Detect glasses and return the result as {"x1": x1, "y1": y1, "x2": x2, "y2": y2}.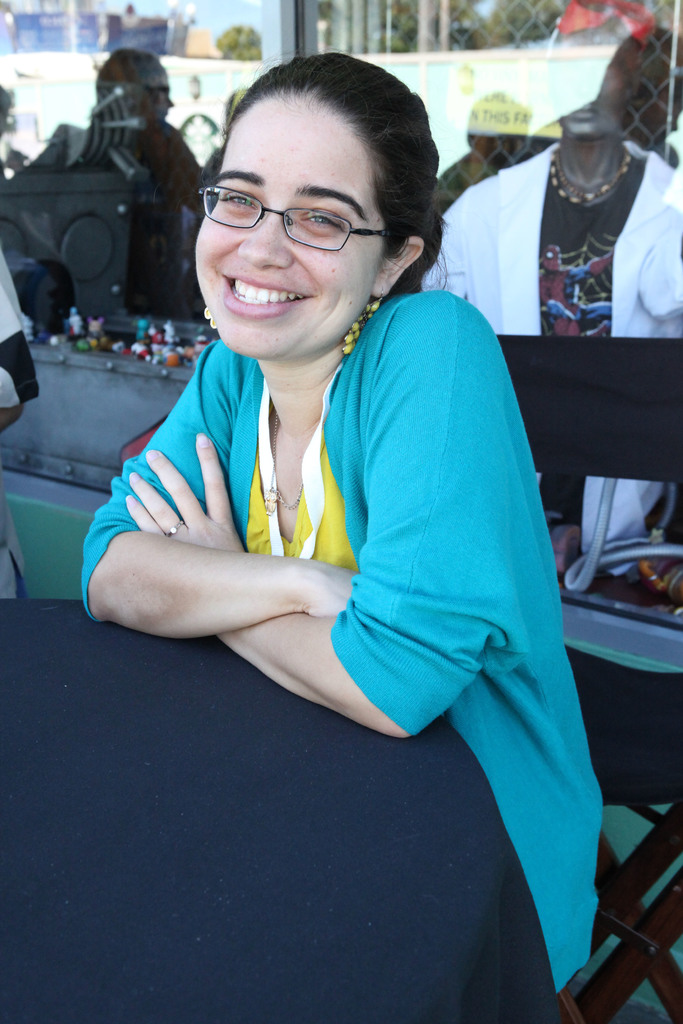
{"x1": 192, "y1": 171, "x2": 409, "y2": 243}.
